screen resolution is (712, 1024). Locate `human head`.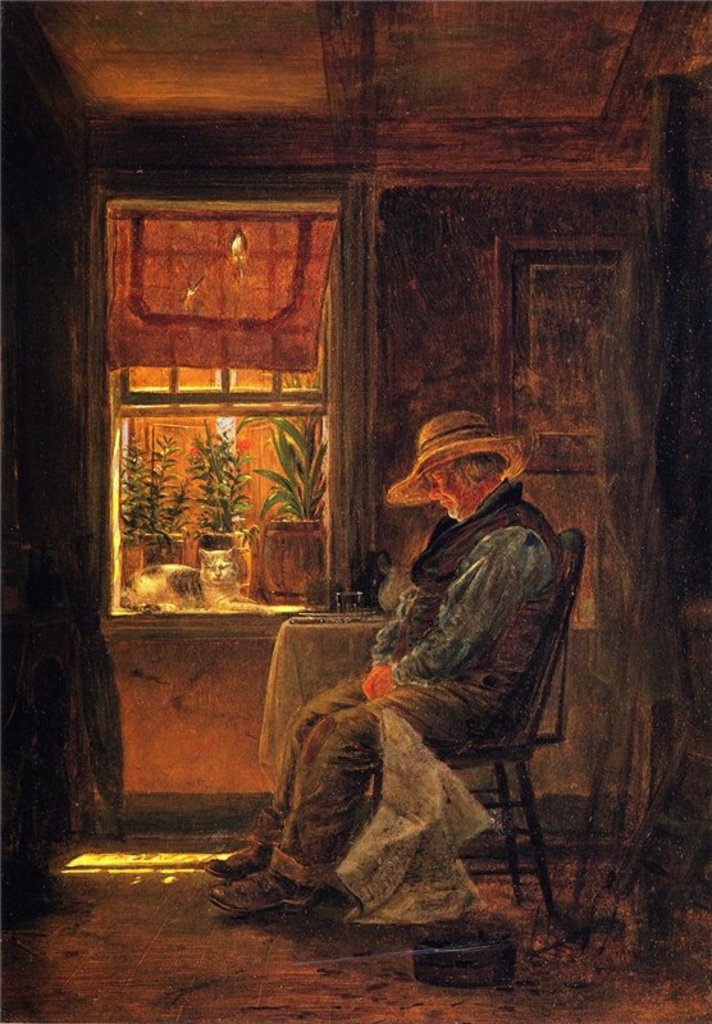
l=407, t=413, r=533, b=516.
